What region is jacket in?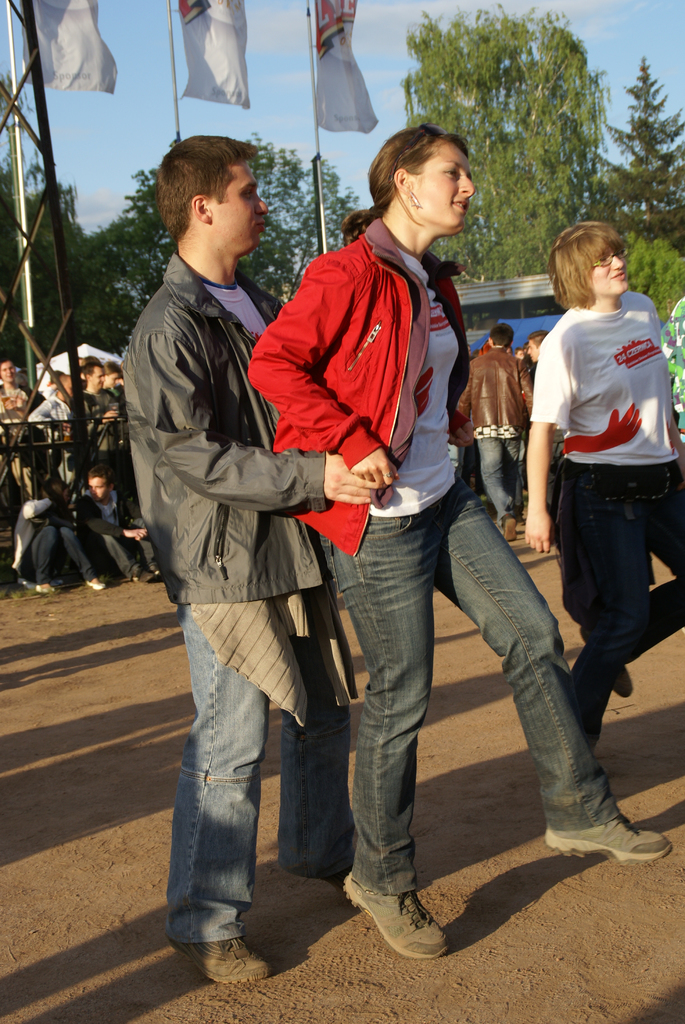
458, 344, 544, 436.
